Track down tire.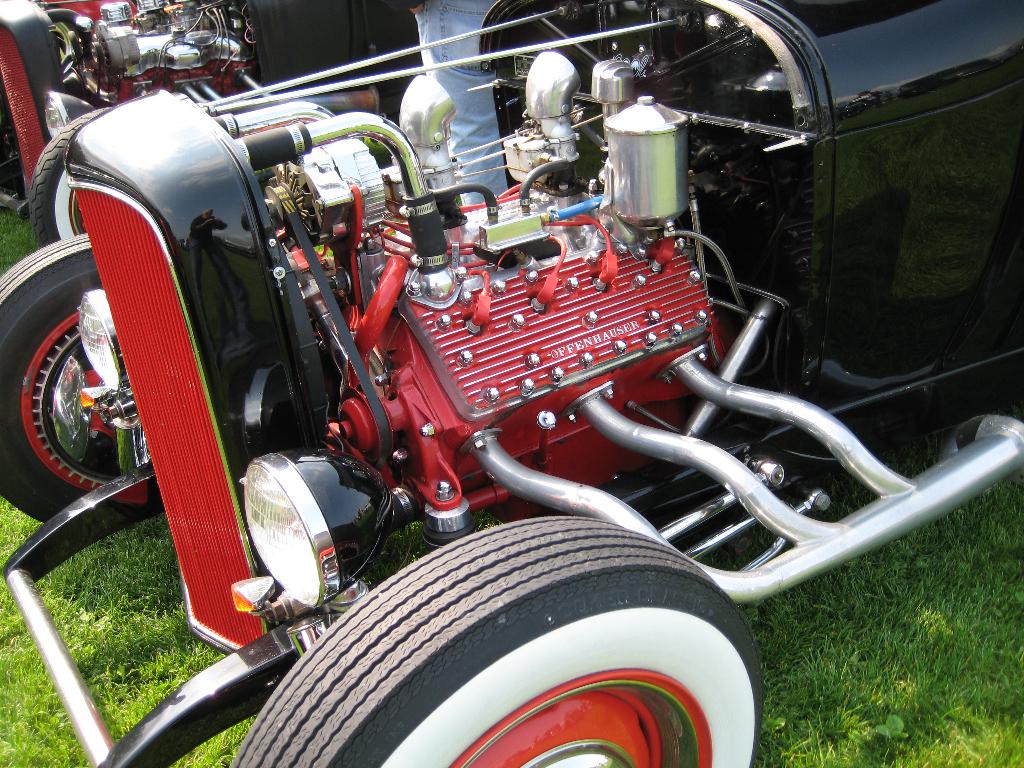
Tracked to 239,509,768,767.
